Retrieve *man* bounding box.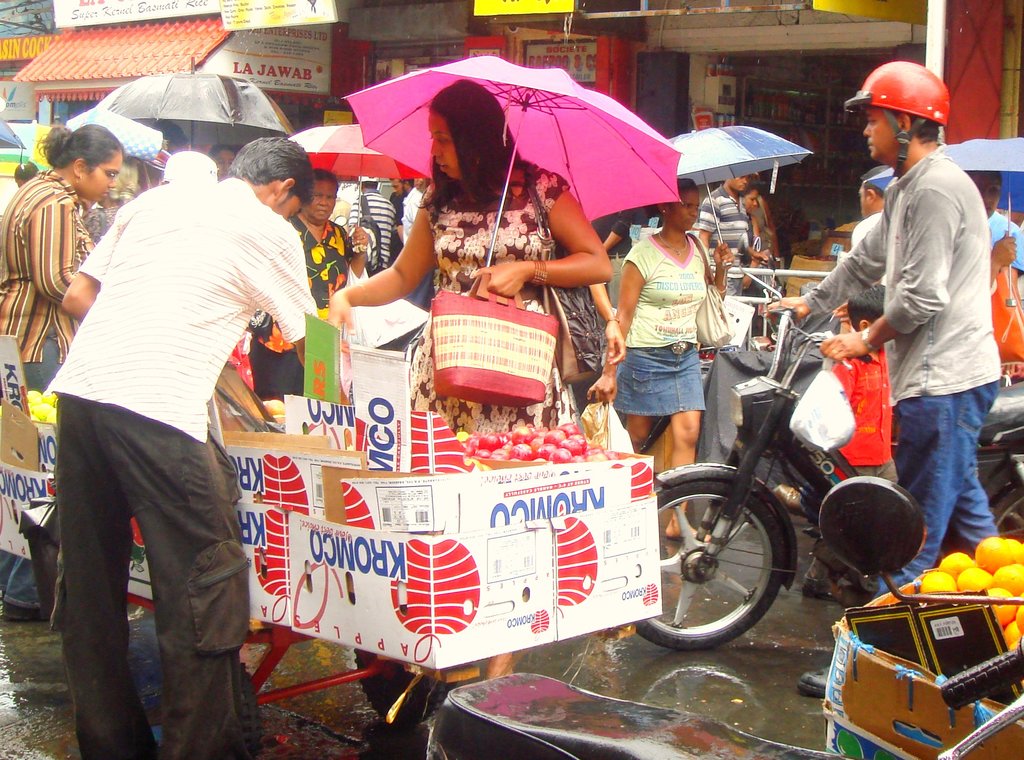
Bounding box: [left=348, top=175, right=398, bottom=279].
